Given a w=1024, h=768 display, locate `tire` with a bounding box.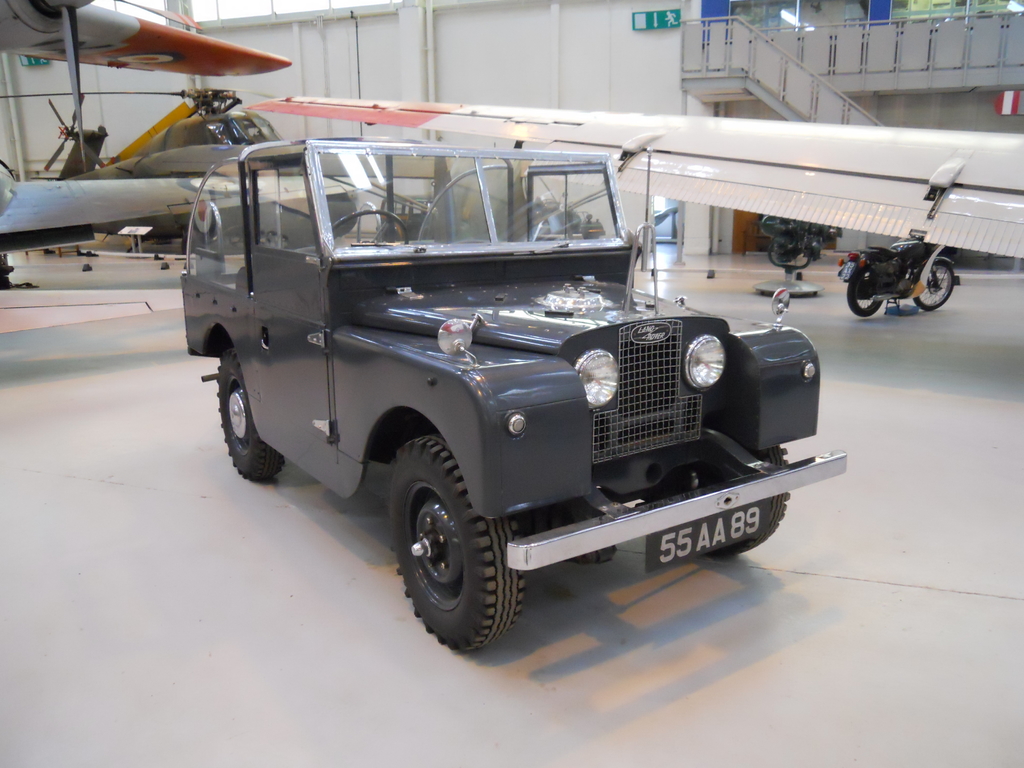
Located: rect(652, 447, 791, 556).
